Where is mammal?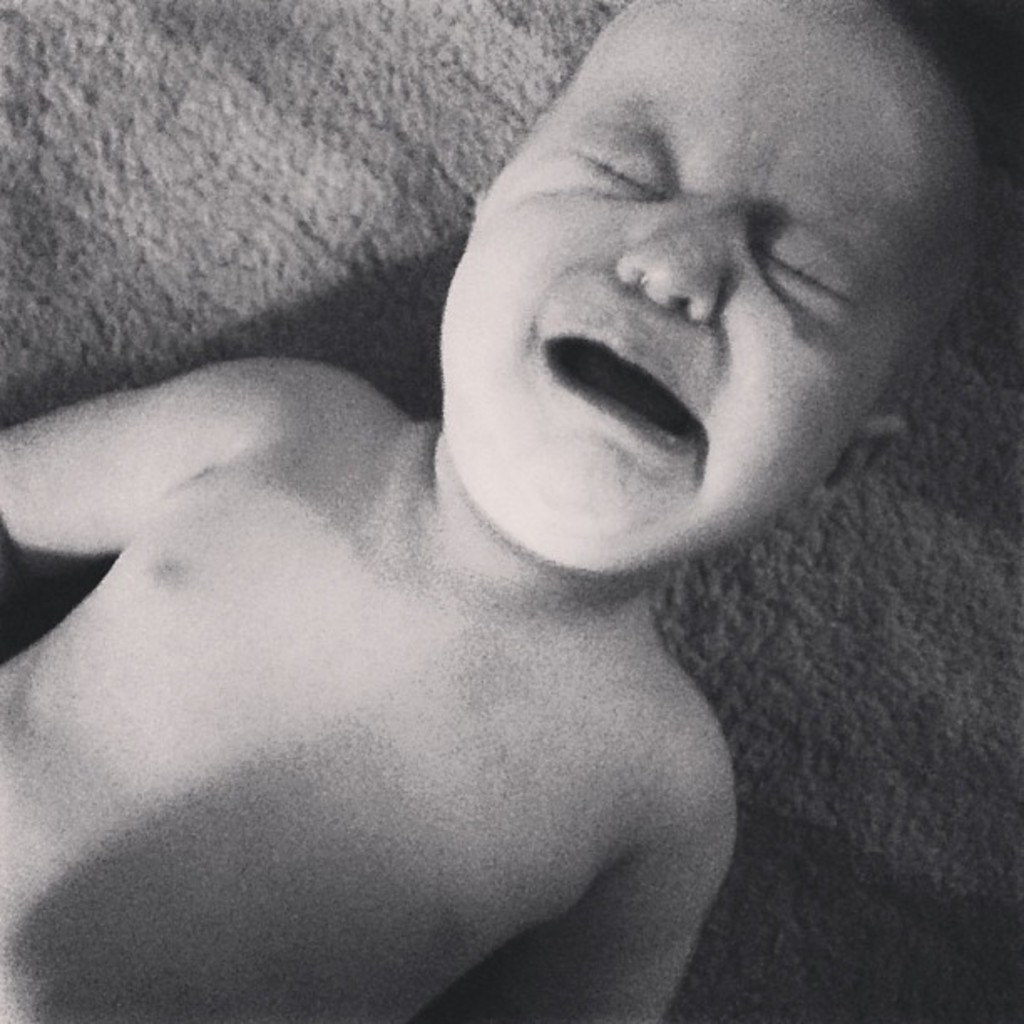
{"left": 0, "top": 0, "right": 1023, "bottom": 1023}.
